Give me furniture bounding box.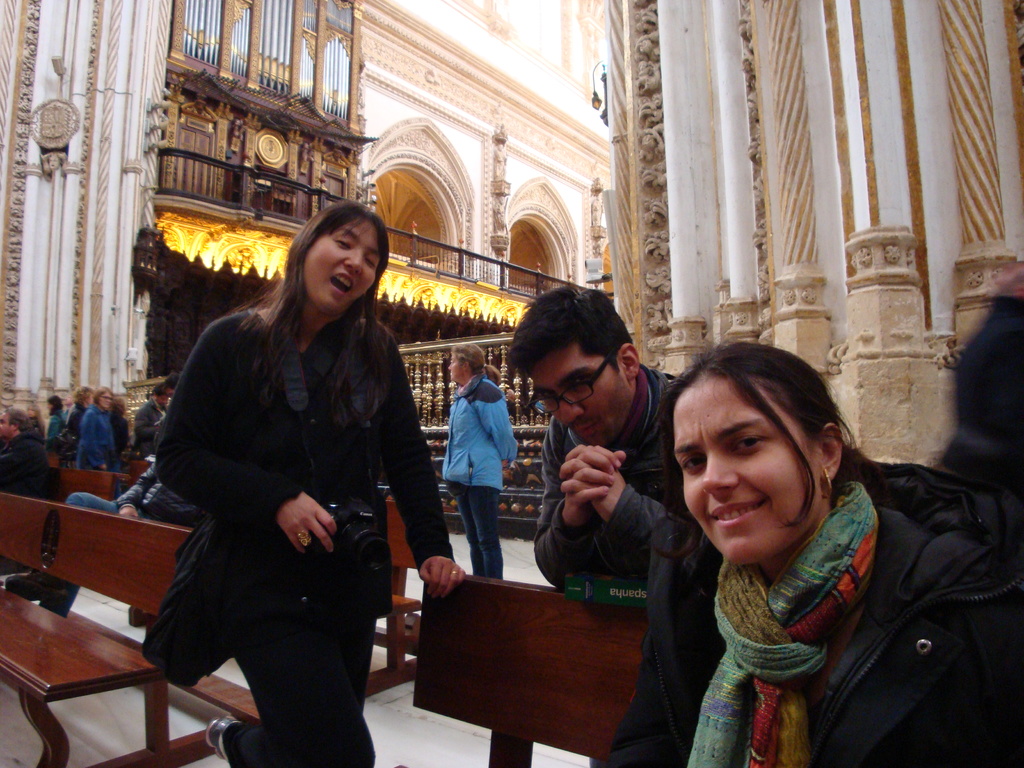
<box>200,497,422,715</box>.
